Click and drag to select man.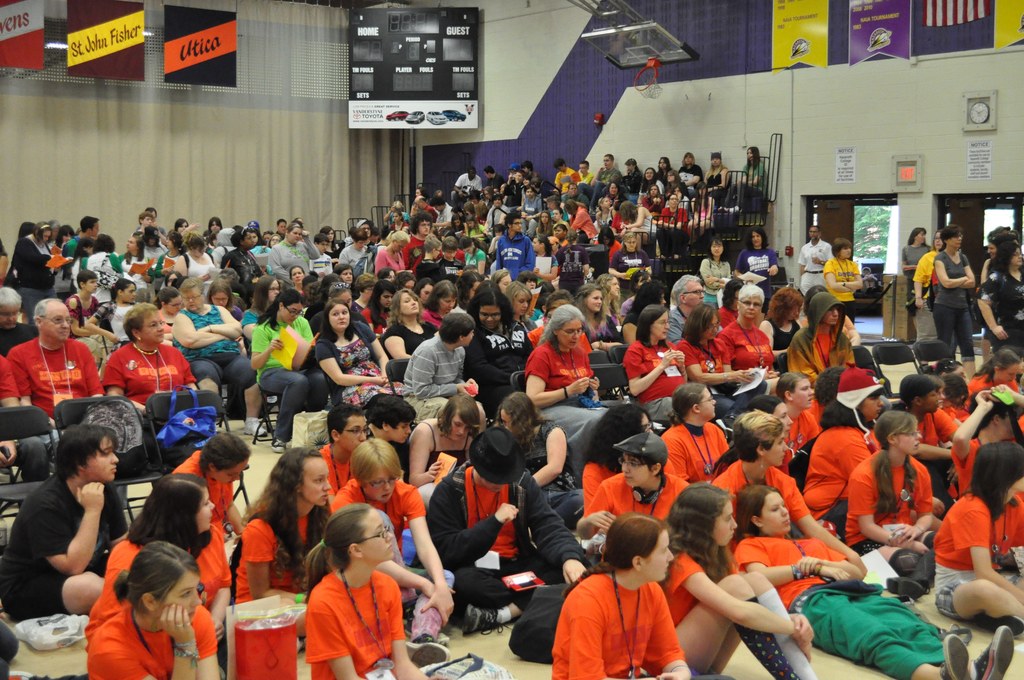
Selection: [x1=337, y1=232, x2=367, y2=259].
